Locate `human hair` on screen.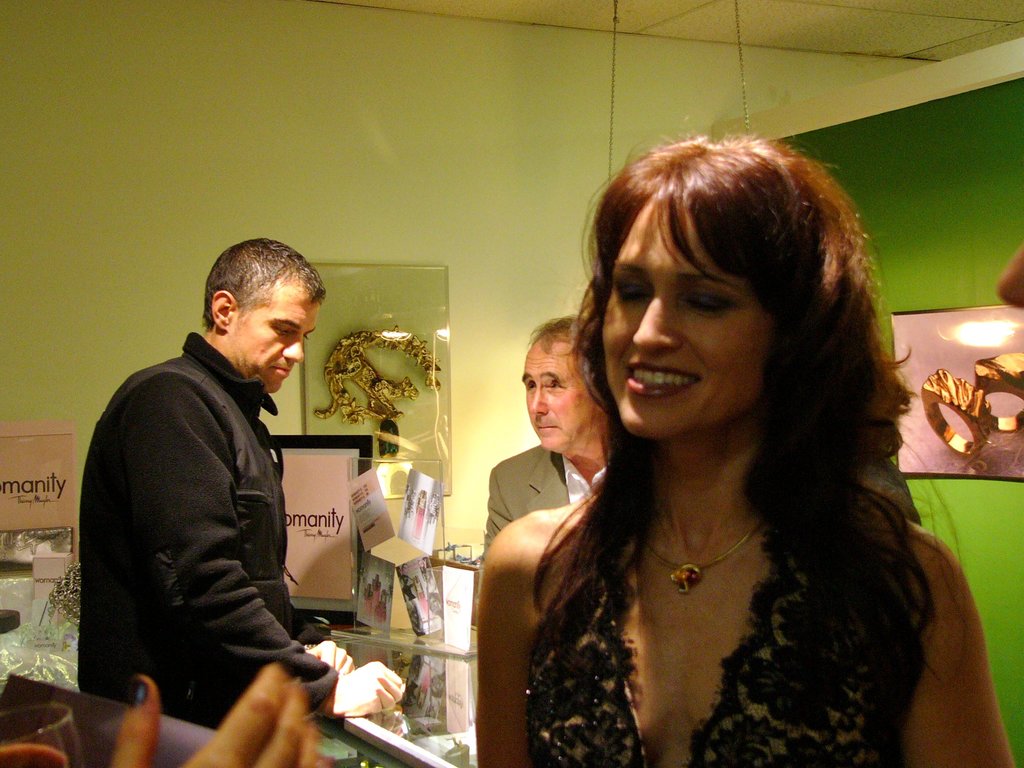
On screen at 199:236:324:332.
